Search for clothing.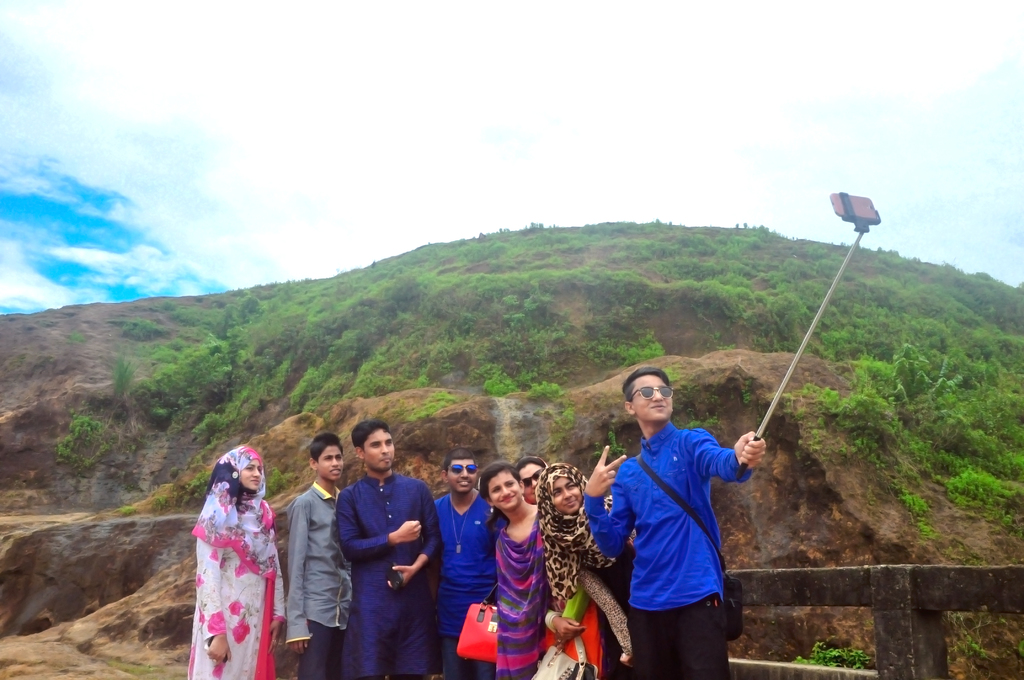
Found at [280, 480, 355, 679].
